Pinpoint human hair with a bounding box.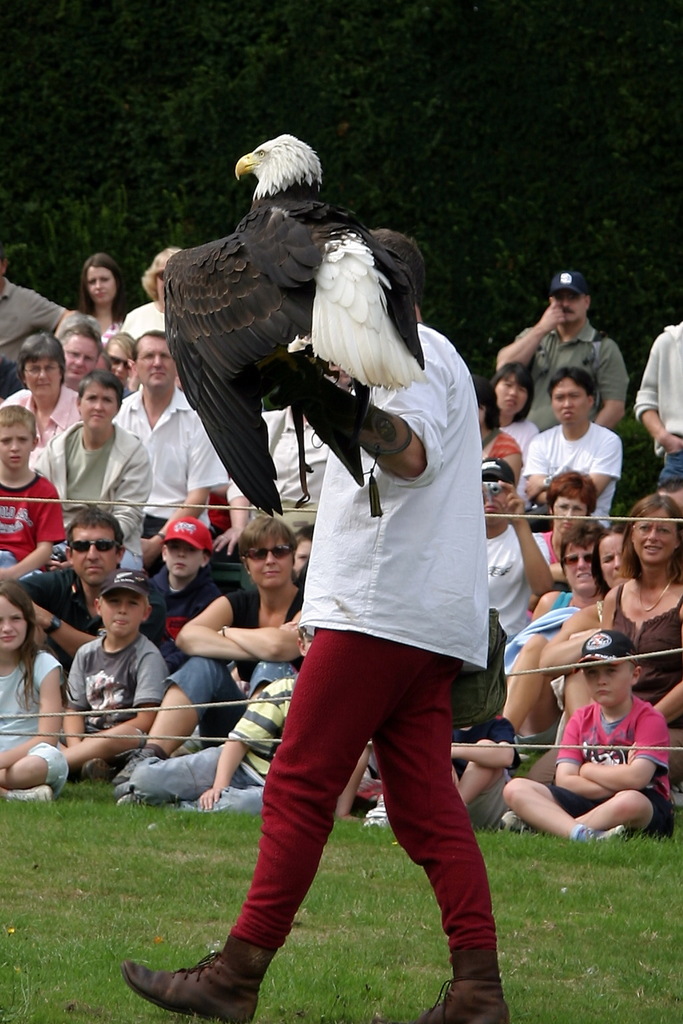
crop(0, 358, 20, 402).
